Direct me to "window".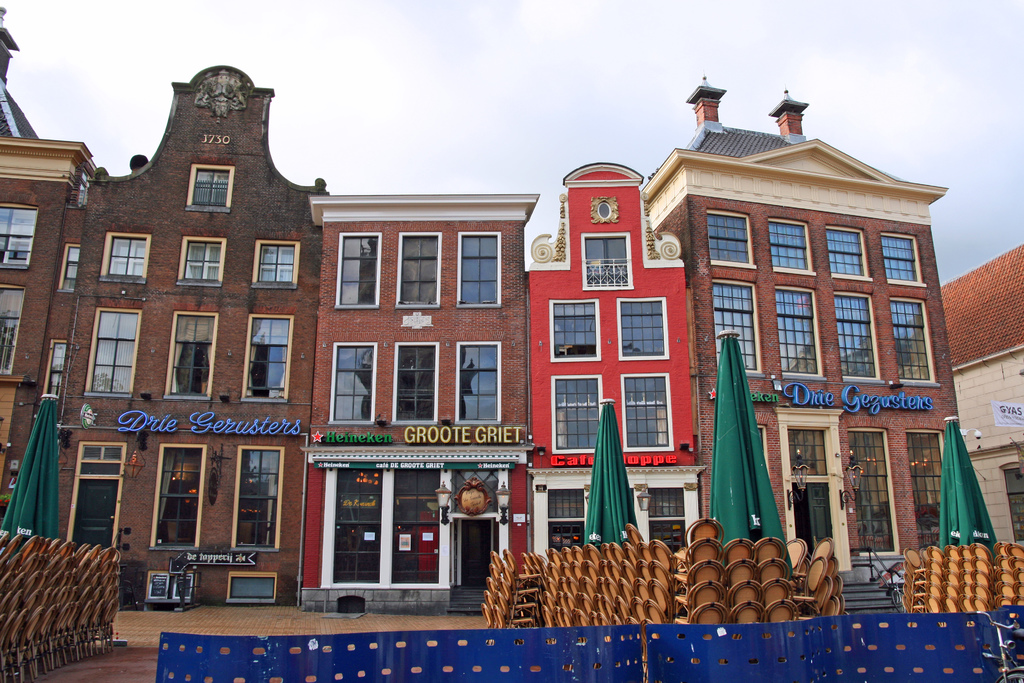
Direction: locate(99, 231, 154, 286).
